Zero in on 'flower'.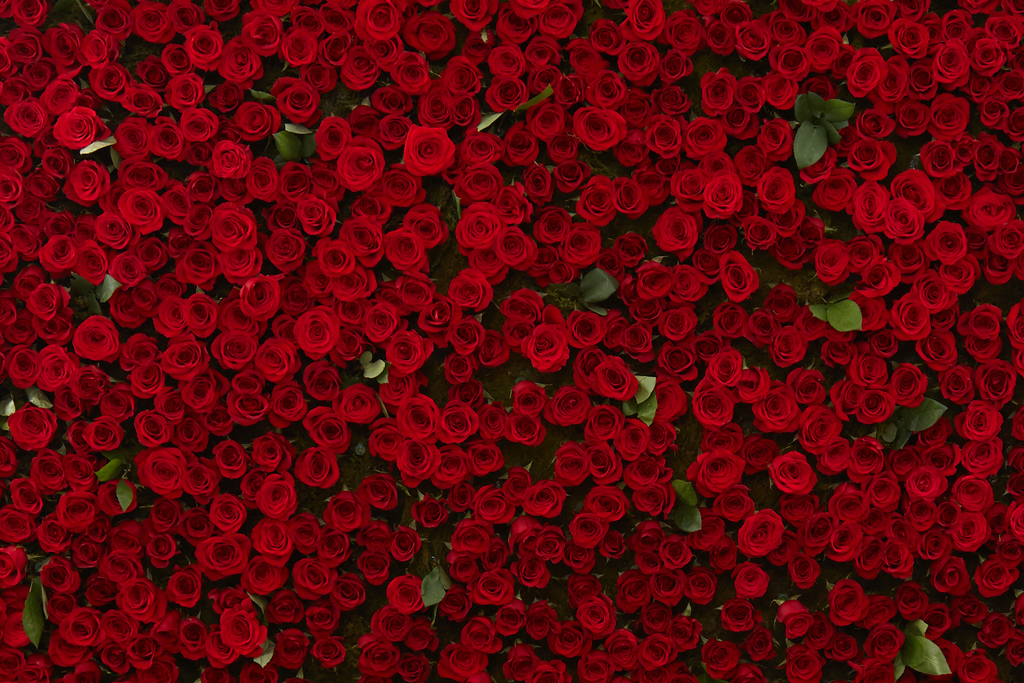
Zeroed in: locate(208, 204, 258, 255).
